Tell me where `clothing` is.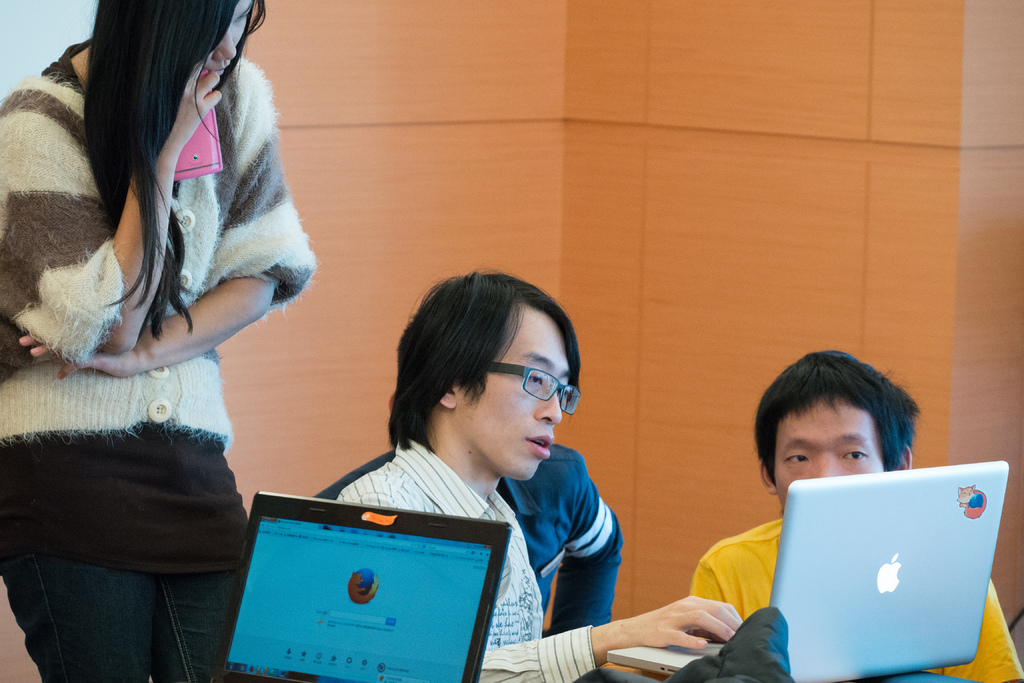
`clothing` is at 22 35 289 595.
